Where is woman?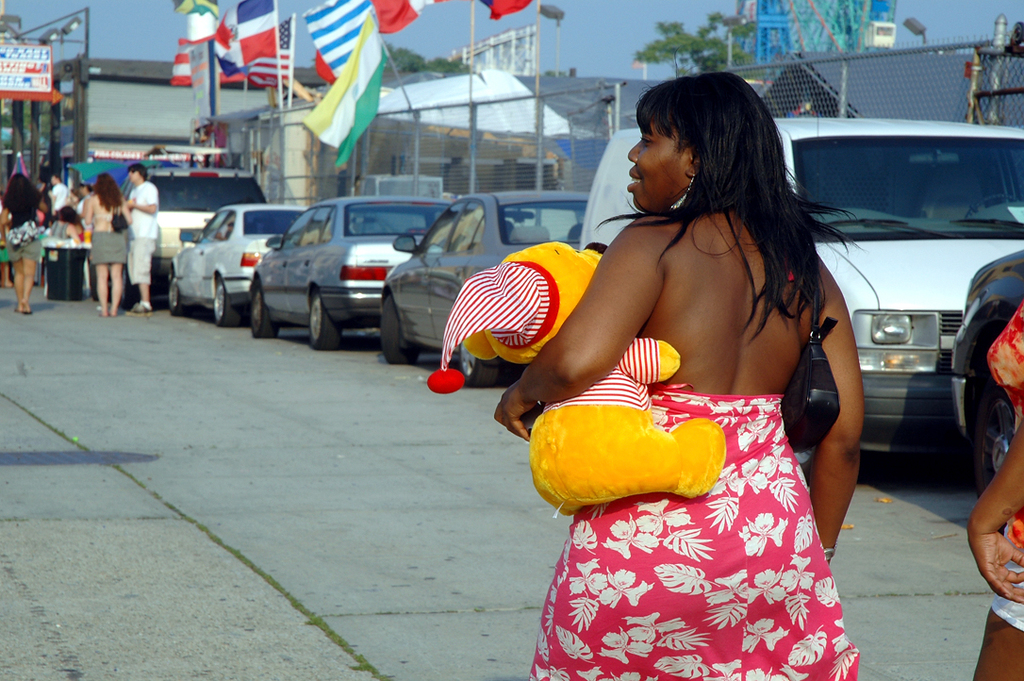
(73,167,132,319).
